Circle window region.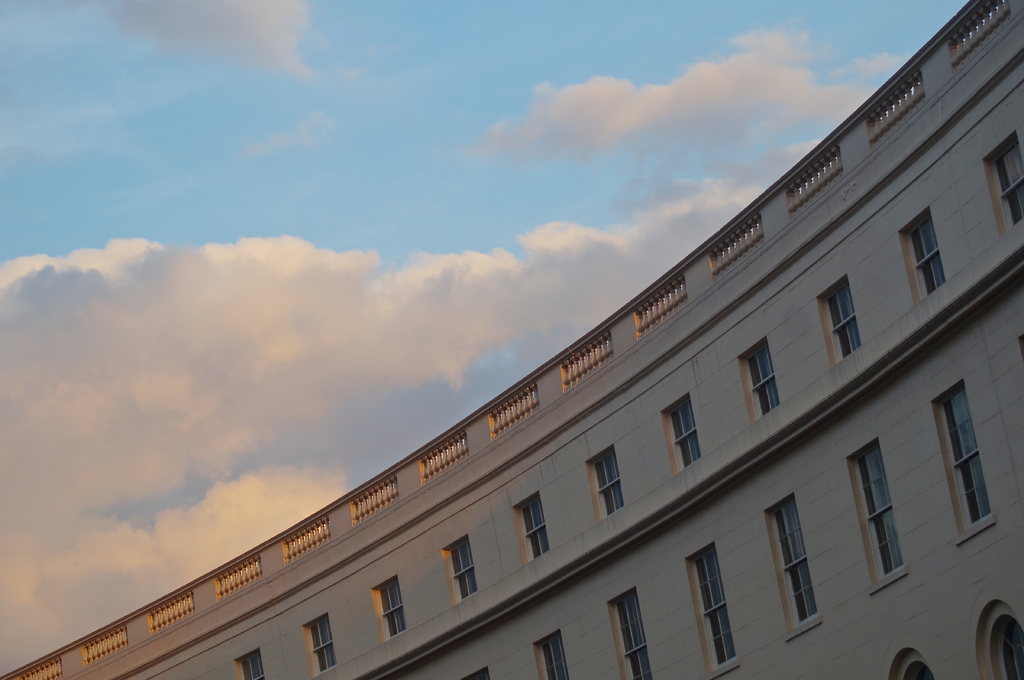
Region: <bbox>609, 585, 650, 679</bbox>.
